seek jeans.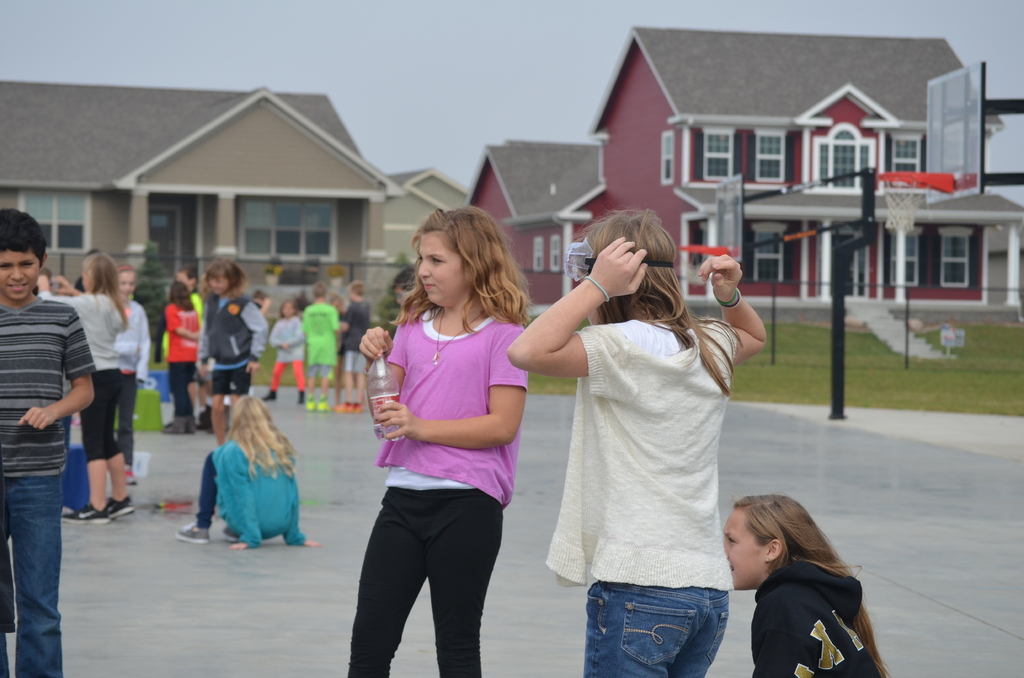
Rect(3, 480, 65, 677).
